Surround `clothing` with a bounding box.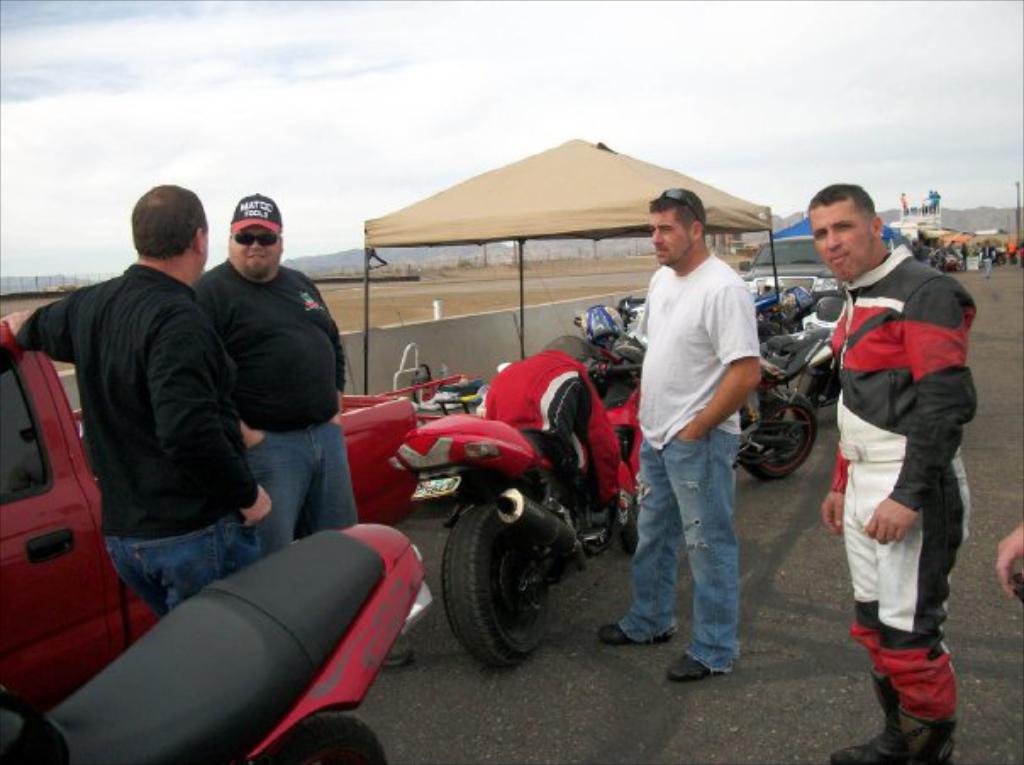
[left=15, top=265, right=273, bottom=624].
